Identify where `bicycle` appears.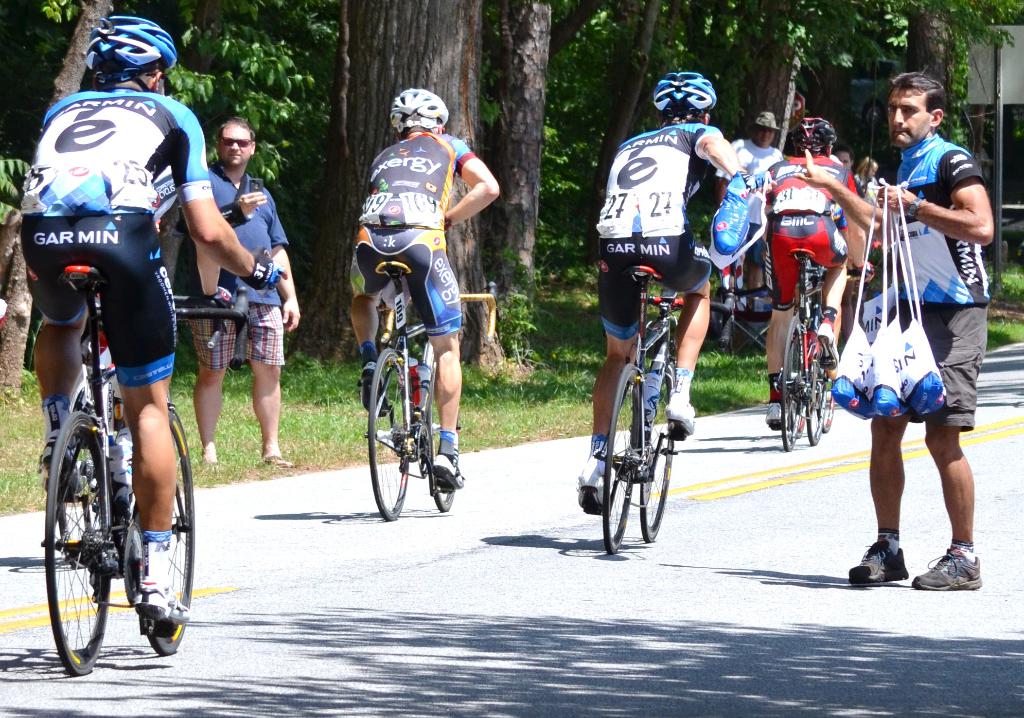
Appears at (38,265,247,677).
